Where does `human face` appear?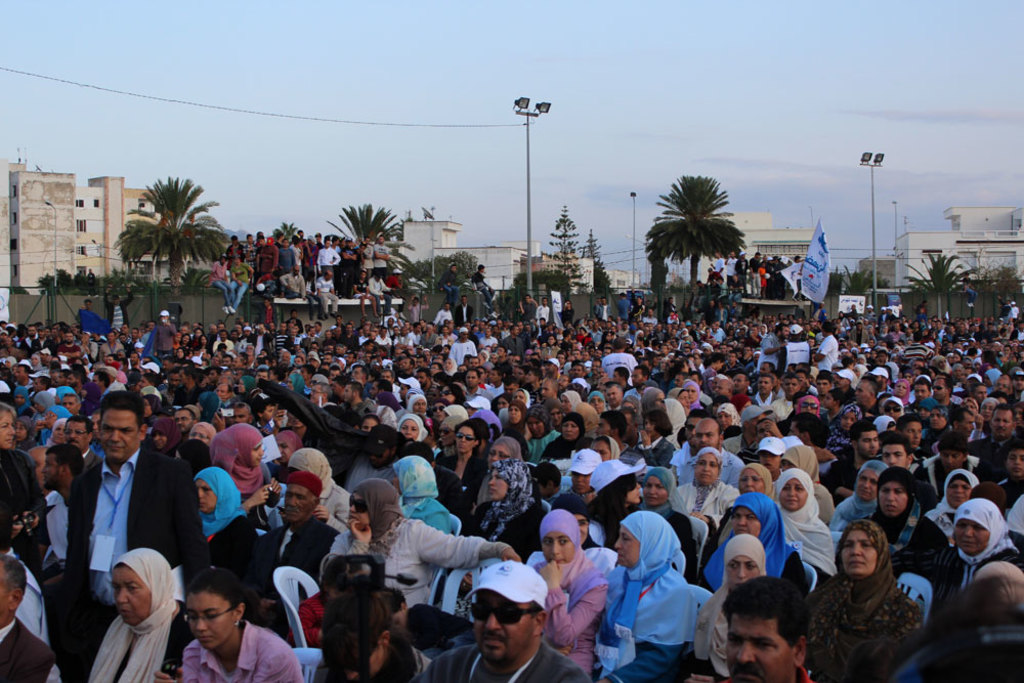
Appears at <box>0,564,14,628</box>.
